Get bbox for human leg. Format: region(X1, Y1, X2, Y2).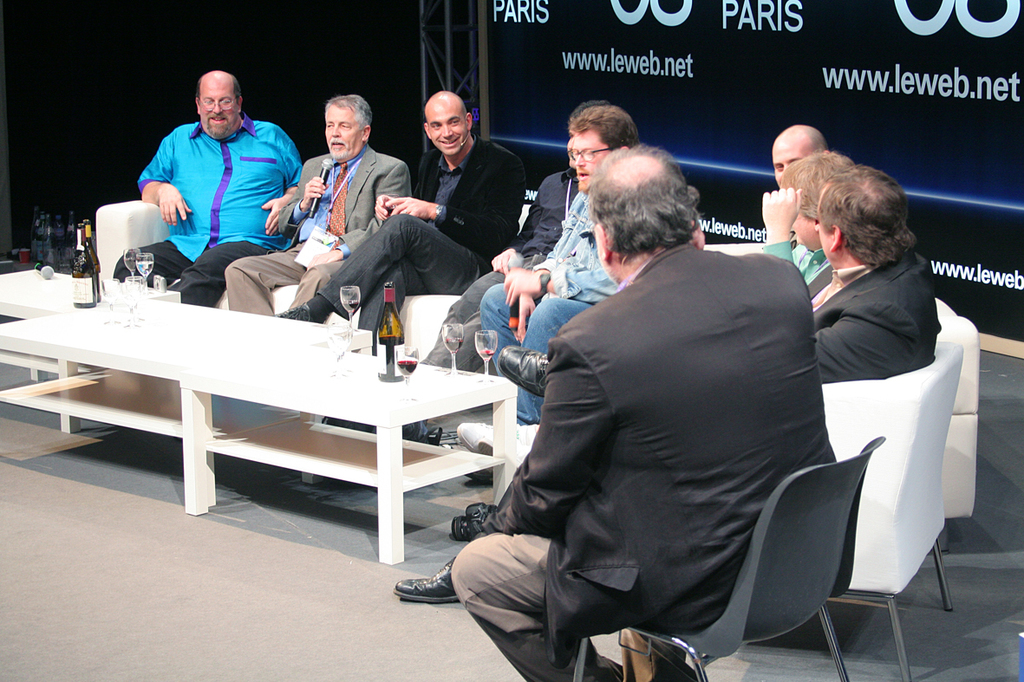
region(360, 261, 418, 333).
